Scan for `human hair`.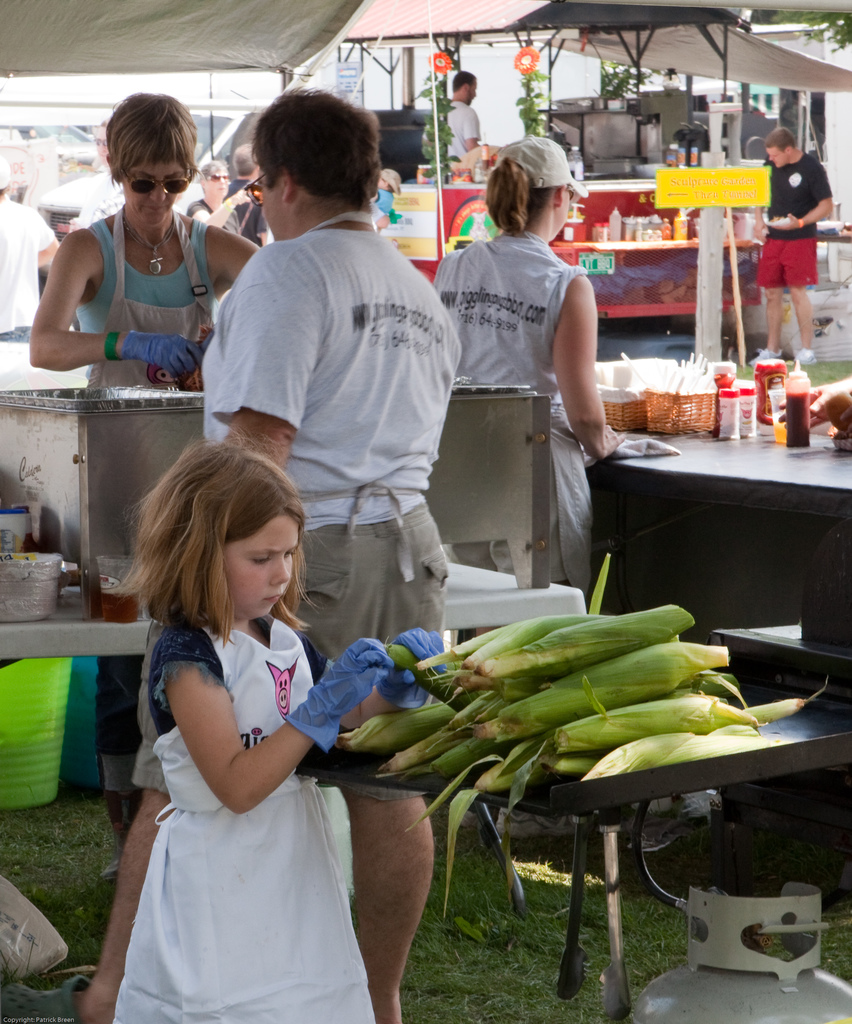
Scan result: left=110, top=422, right=332, bottom=651.
